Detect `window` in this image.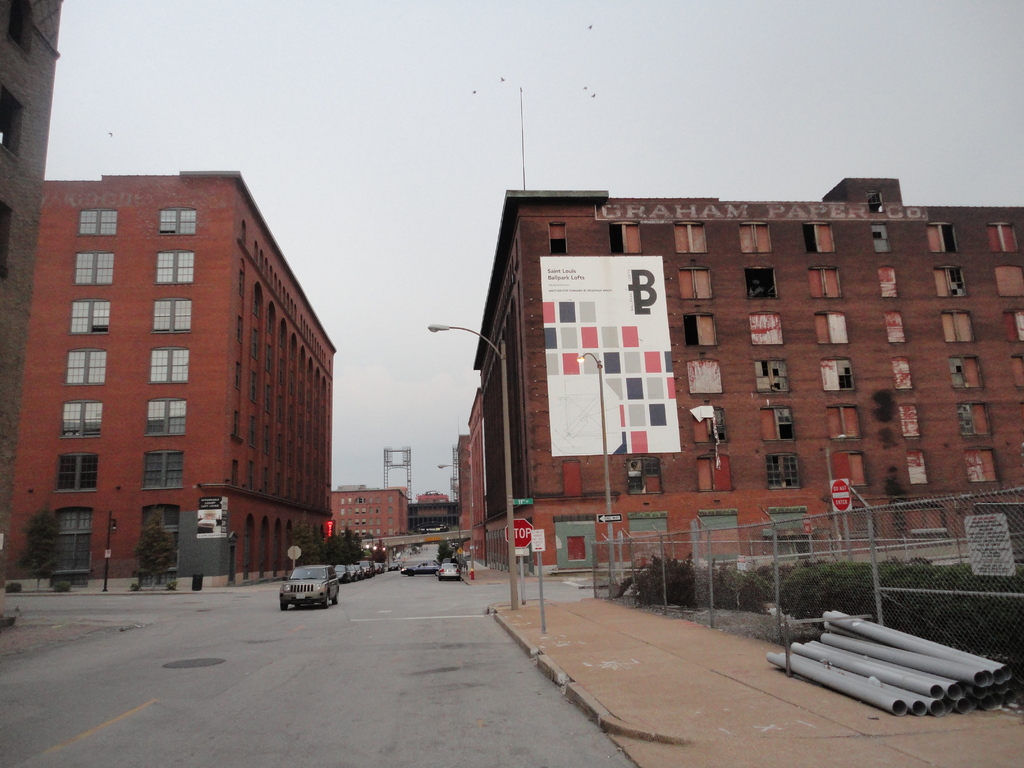
Detection: bbox(149, 346, 190, 383).
